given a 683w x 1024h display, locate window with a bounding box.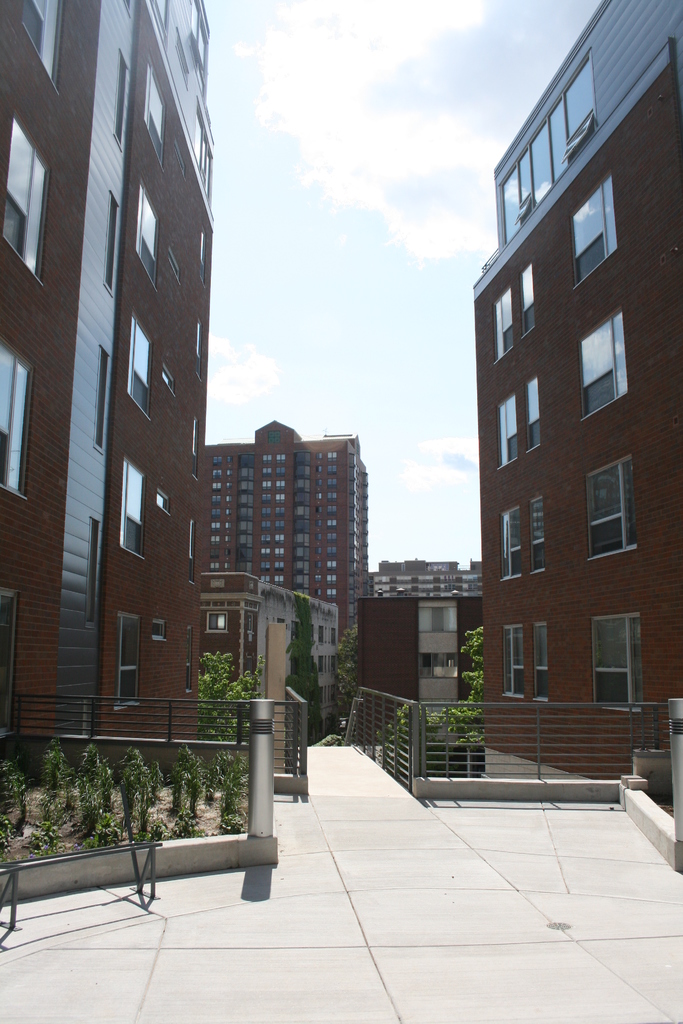
Located: [left=263, top=508, right=270, bottom=518].
